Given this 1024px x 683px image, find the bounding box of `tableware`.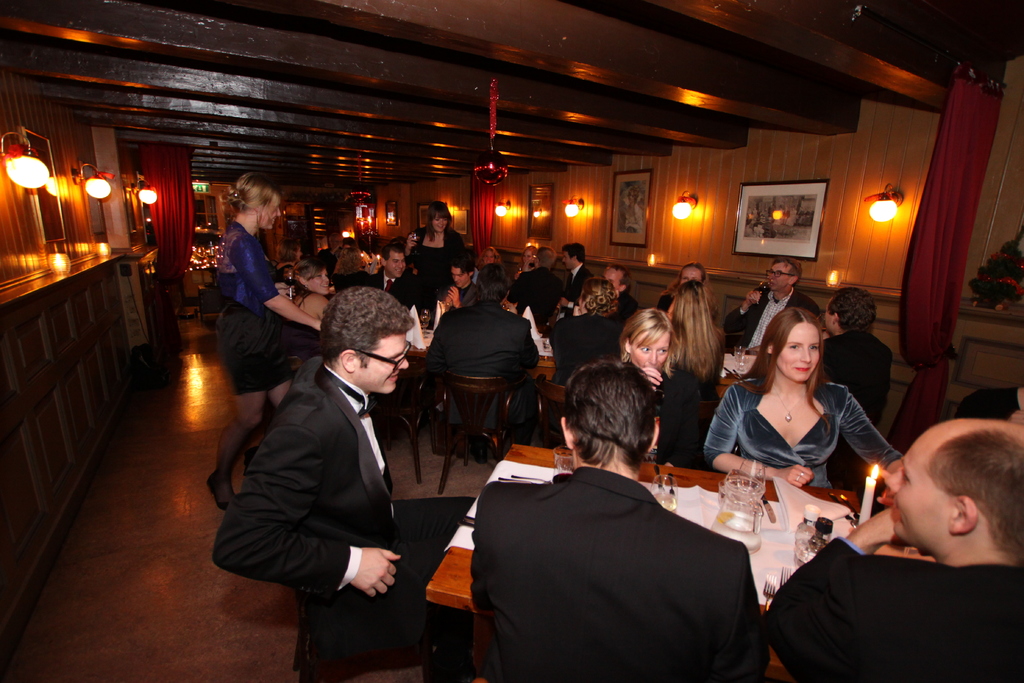
[556,447,577,478].
